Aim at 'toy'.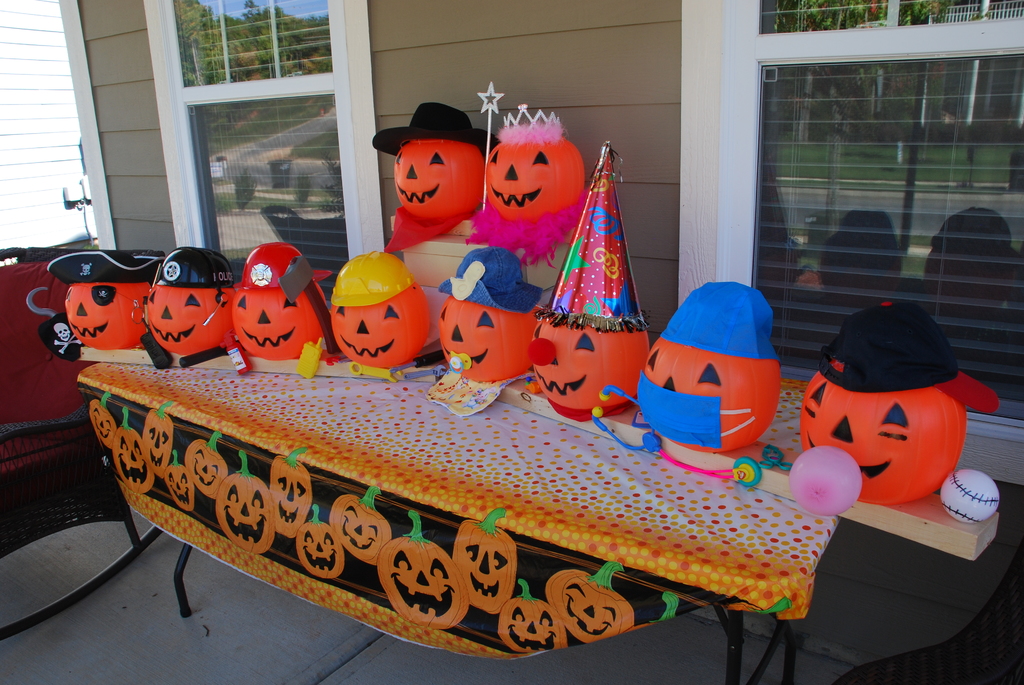
Aimed at (left=788, top=301, right=1001, bottom=520).
